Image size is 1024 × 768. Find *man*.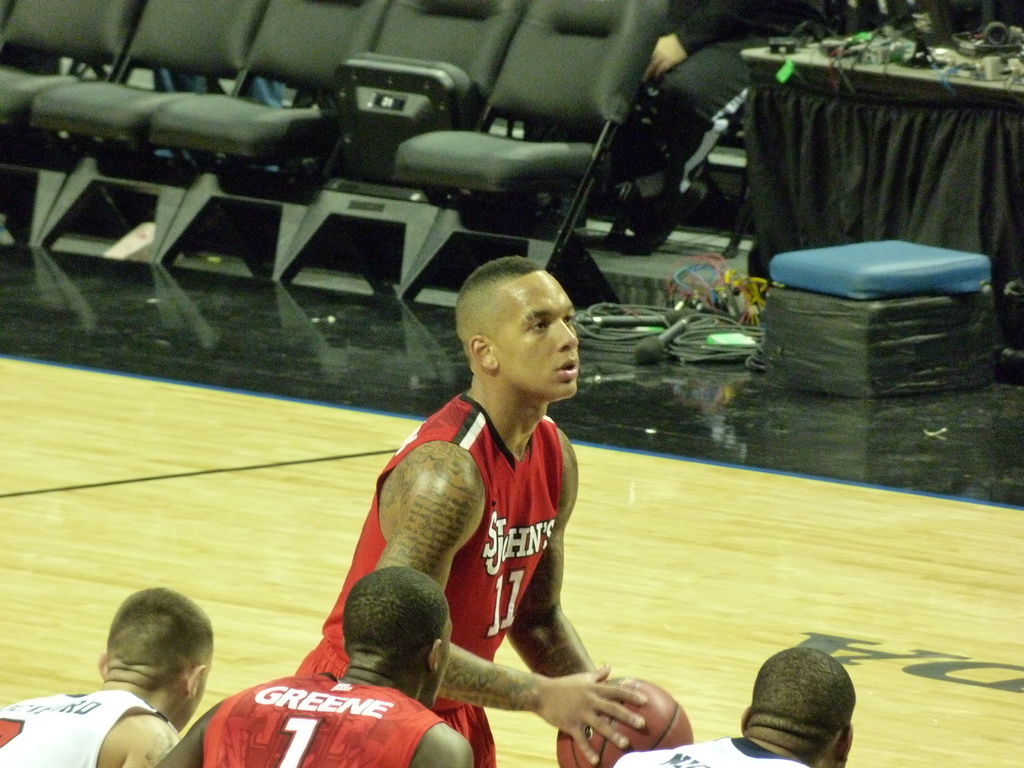
x1=293, y1=254, x2=652, y2=767.
